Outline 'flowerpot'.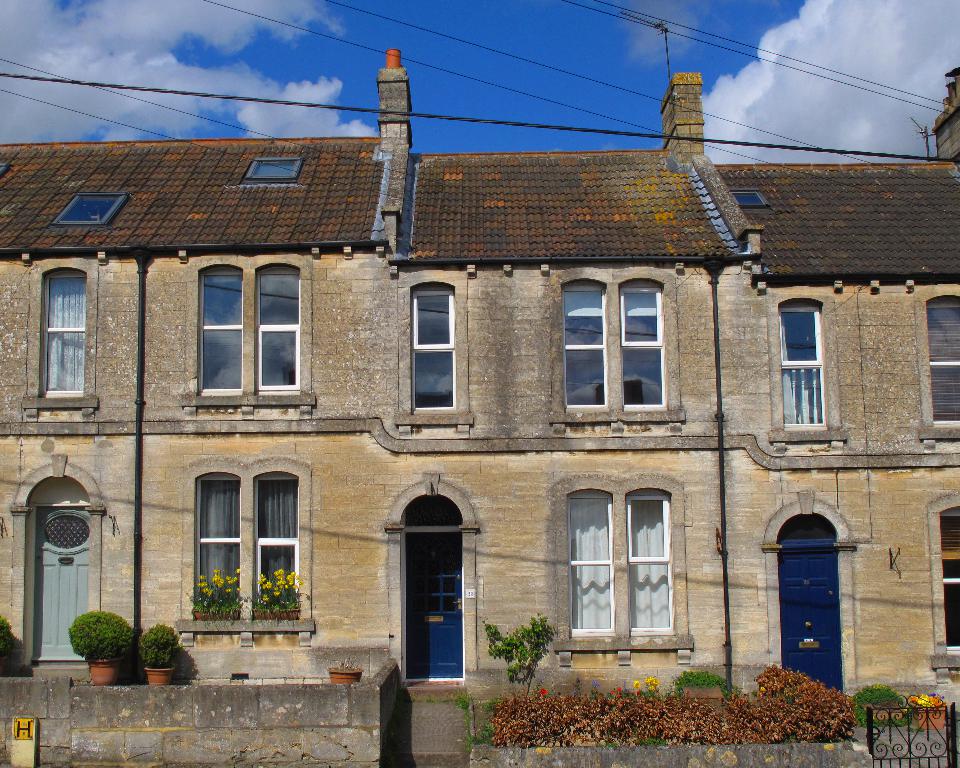
Outline: 144 661 179 686.
